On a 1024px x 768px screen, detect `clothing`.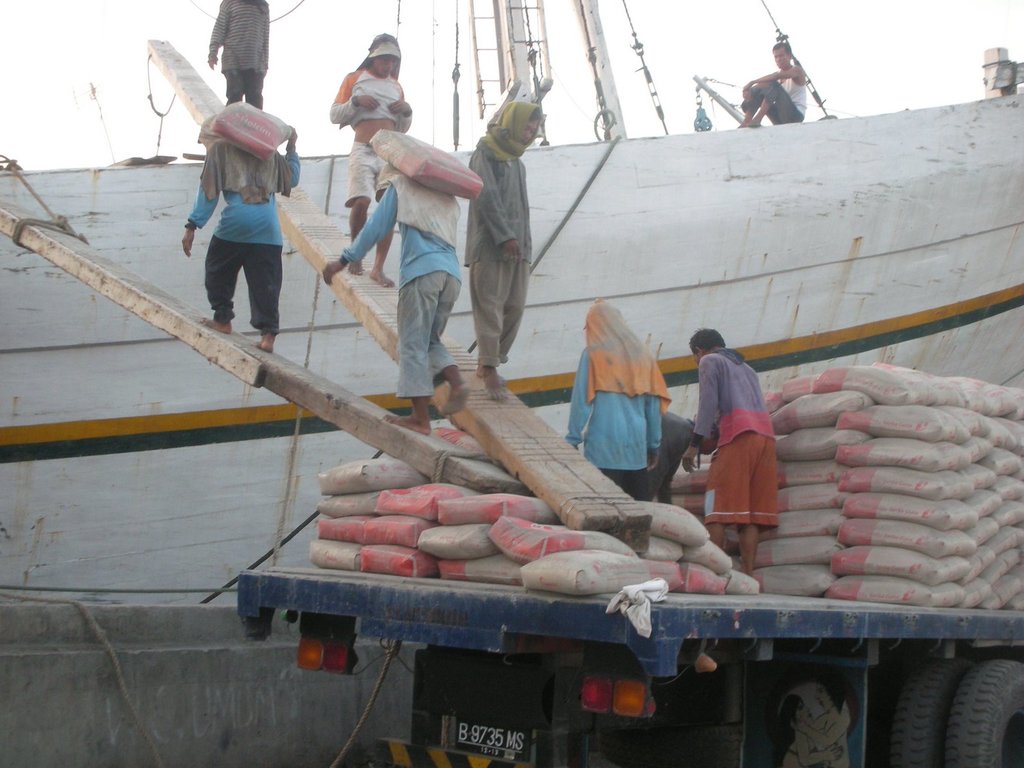
466:99:537:387.
